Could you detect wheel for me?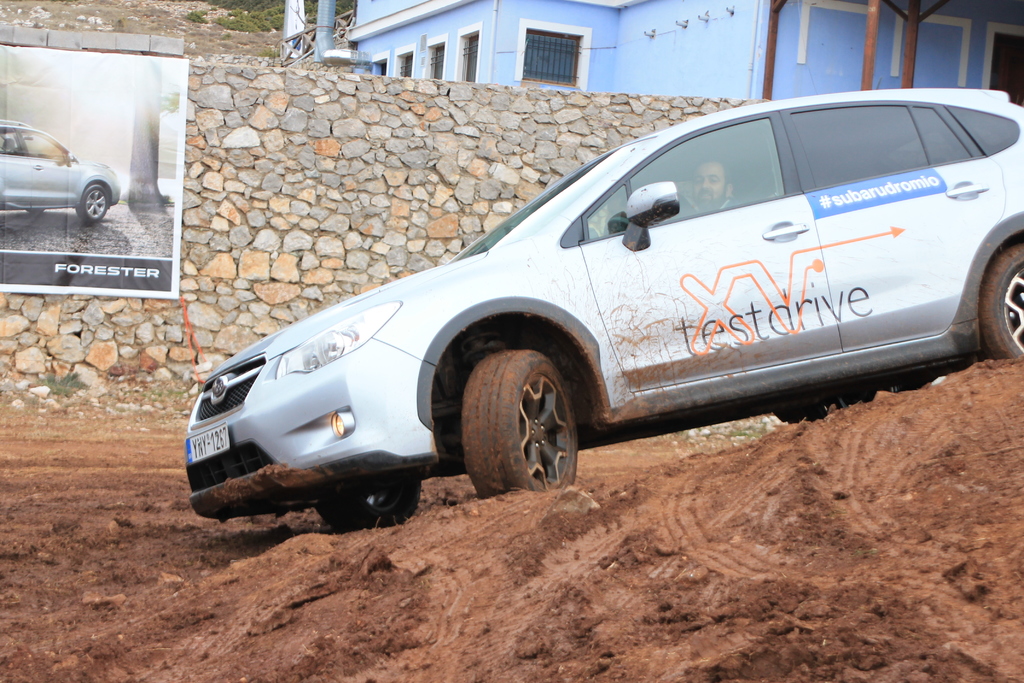
Detection result: (left=480, top=358, right=575, bottom=493).
